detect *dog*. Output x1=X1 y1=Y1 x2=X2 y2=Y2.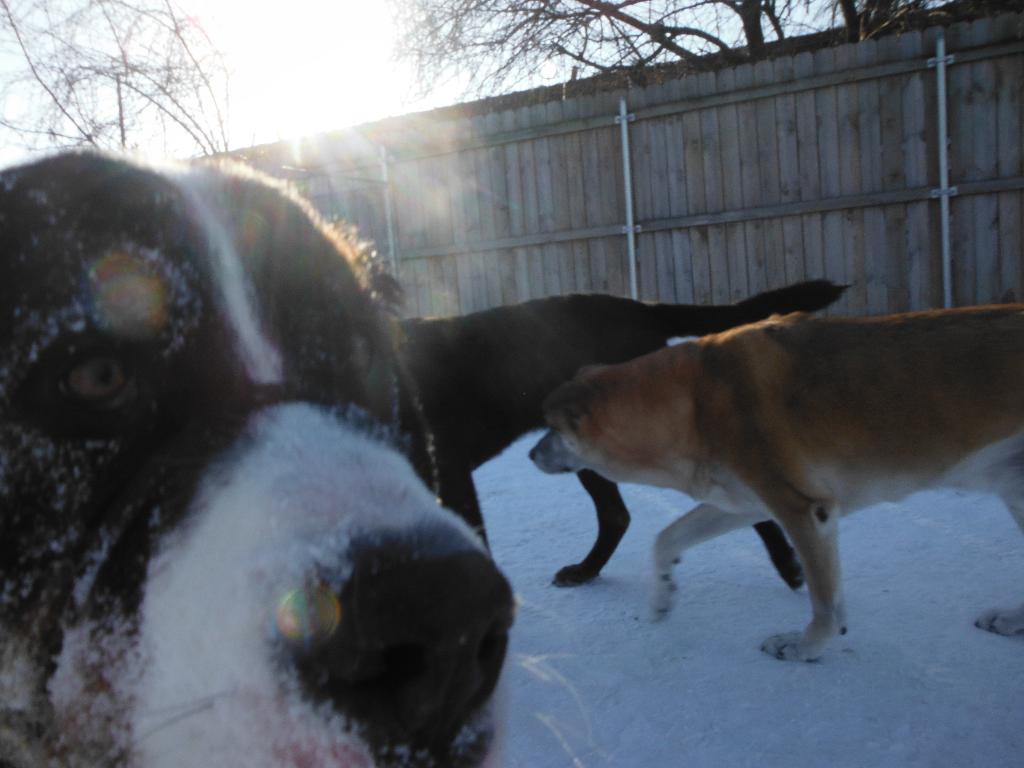
x1=399 y1=280 x2=857 y2=590.
